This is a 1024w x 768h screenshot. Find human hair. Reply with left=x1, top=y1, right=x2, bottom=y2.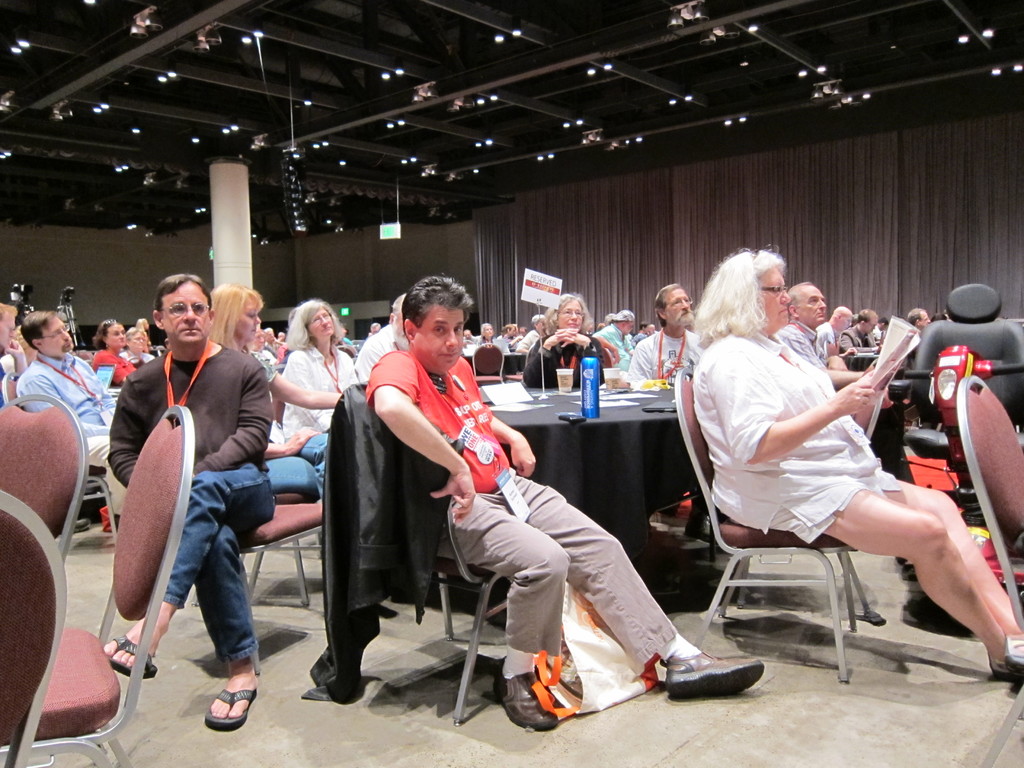
left=480, top=321, right=490, bottom=337.
